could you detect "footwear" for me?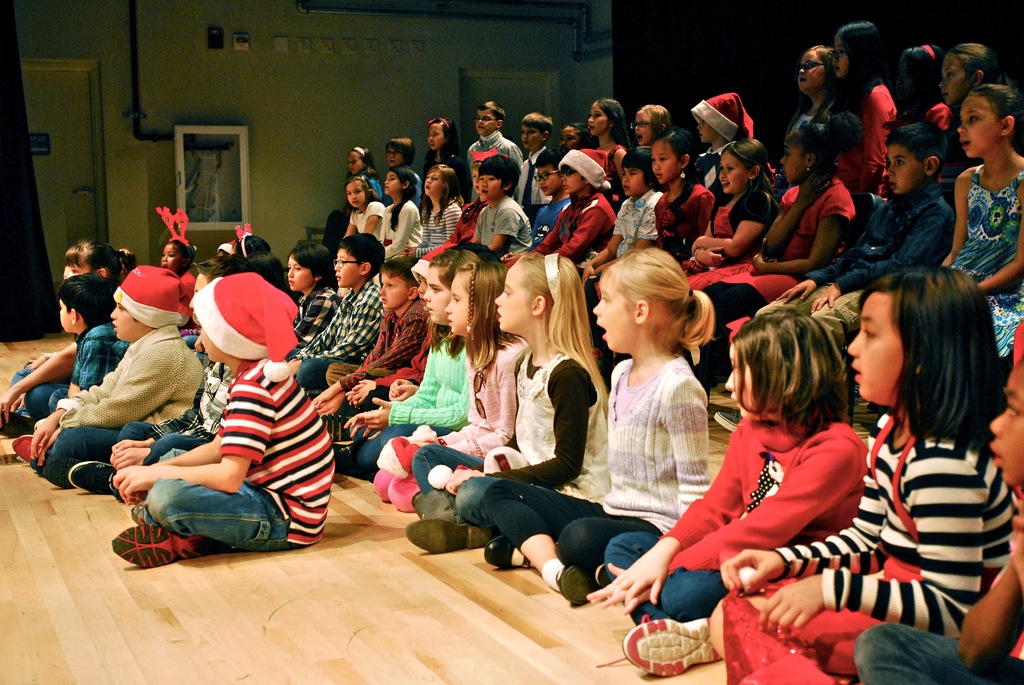
Detection result: <region>589, 565, 625, 602</region>.
